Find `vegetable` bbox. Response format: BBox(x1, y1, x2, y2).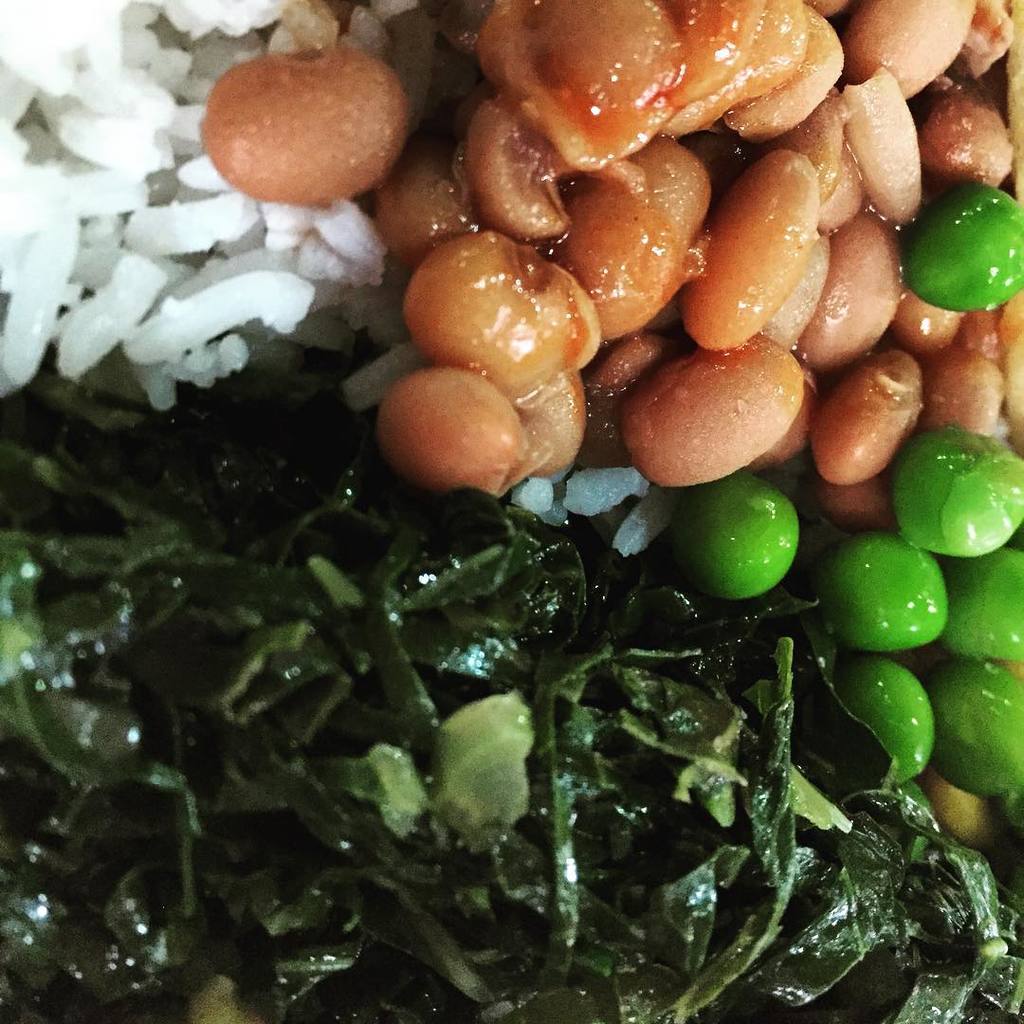
BBox(897, 431, 1023, 561).
